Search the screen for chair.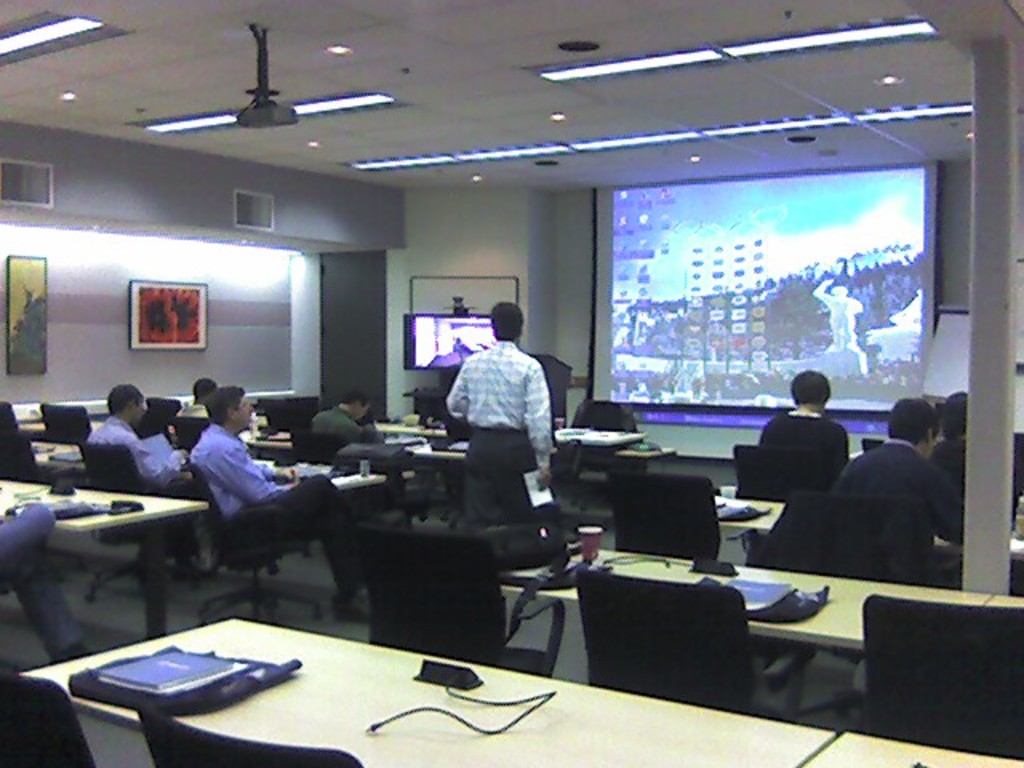
Found at [598,464,722,563].
